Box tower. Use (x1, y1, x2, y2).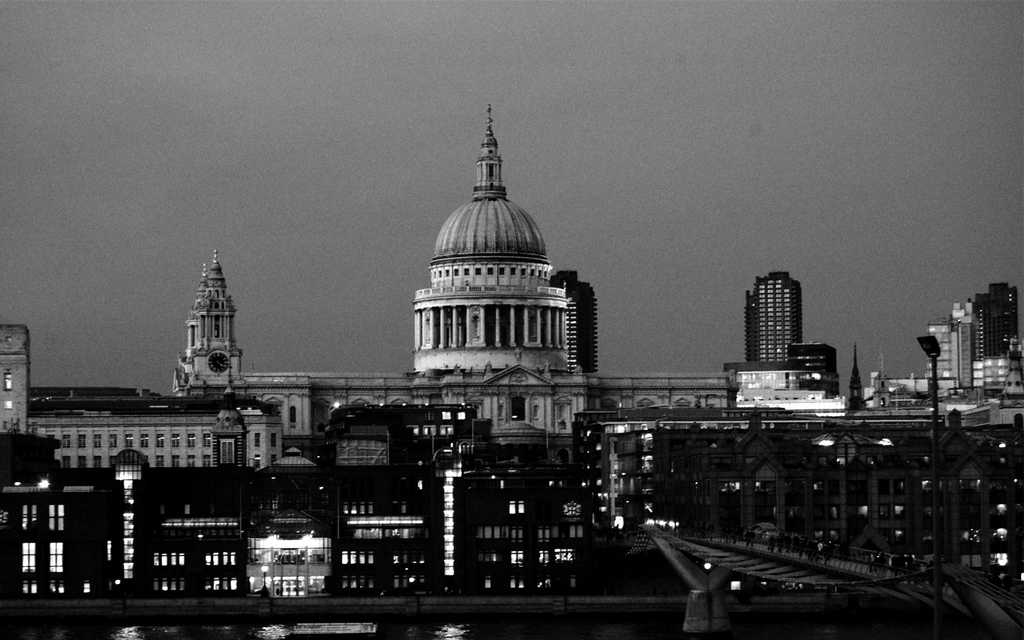
(740, 269, 810, 365).
